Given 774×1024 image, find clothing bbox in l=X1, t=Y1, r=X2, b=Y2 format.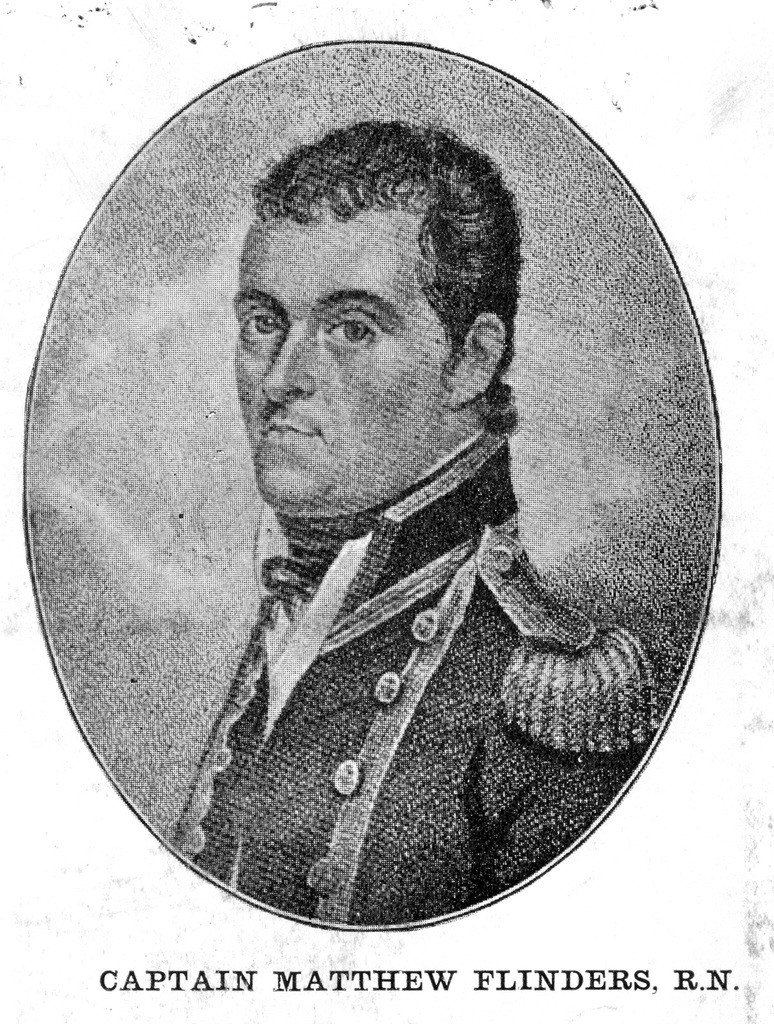
l=104, t=424, r=694, b=886.
